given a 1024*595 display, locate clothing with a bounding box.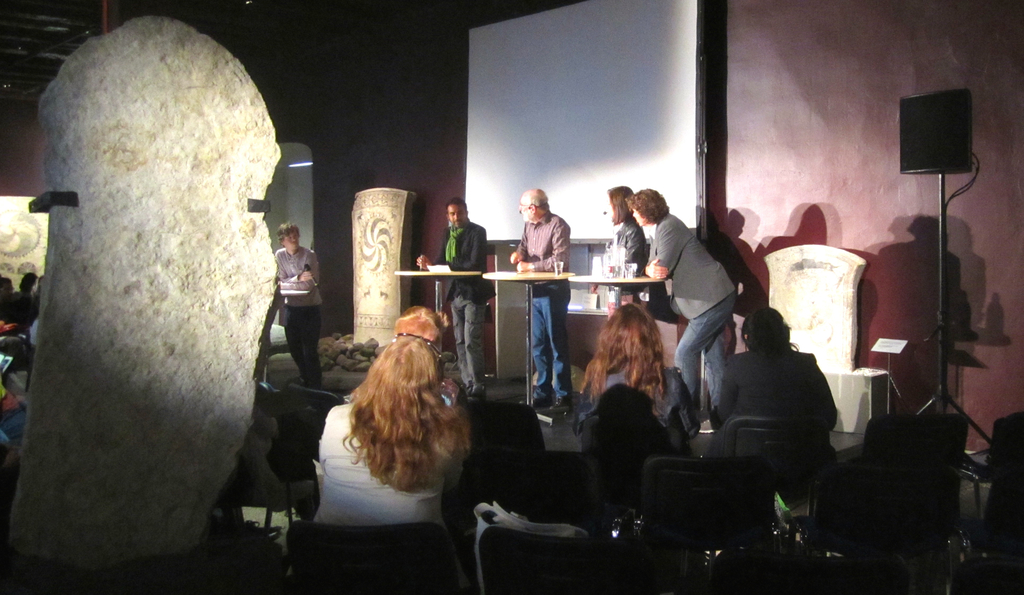
Located: BBox(533, 374, 688, 476).
